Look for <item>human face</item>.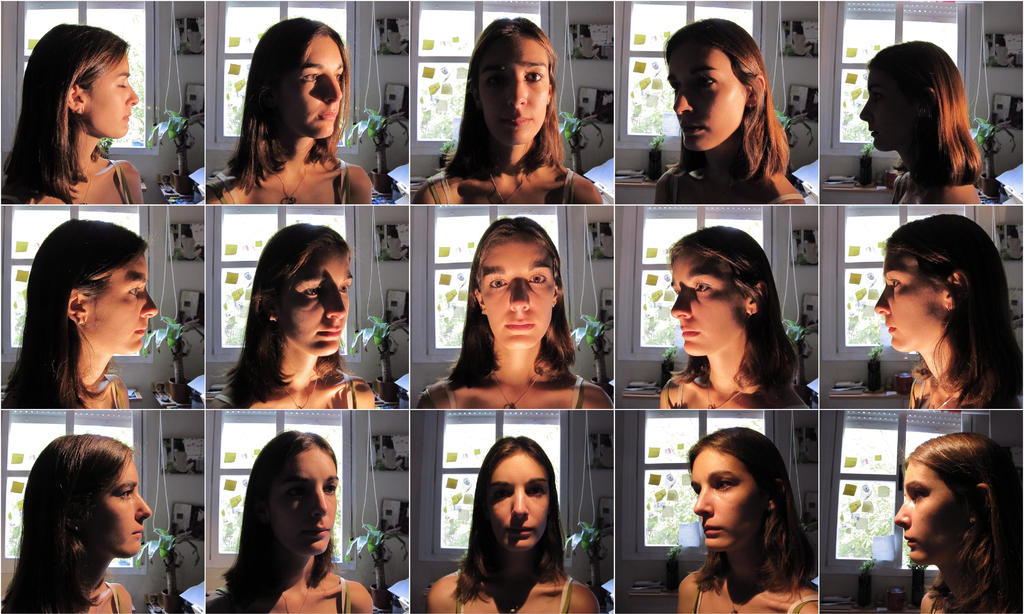
Found: x1=673, y1=49, x2=740, y2=145.
